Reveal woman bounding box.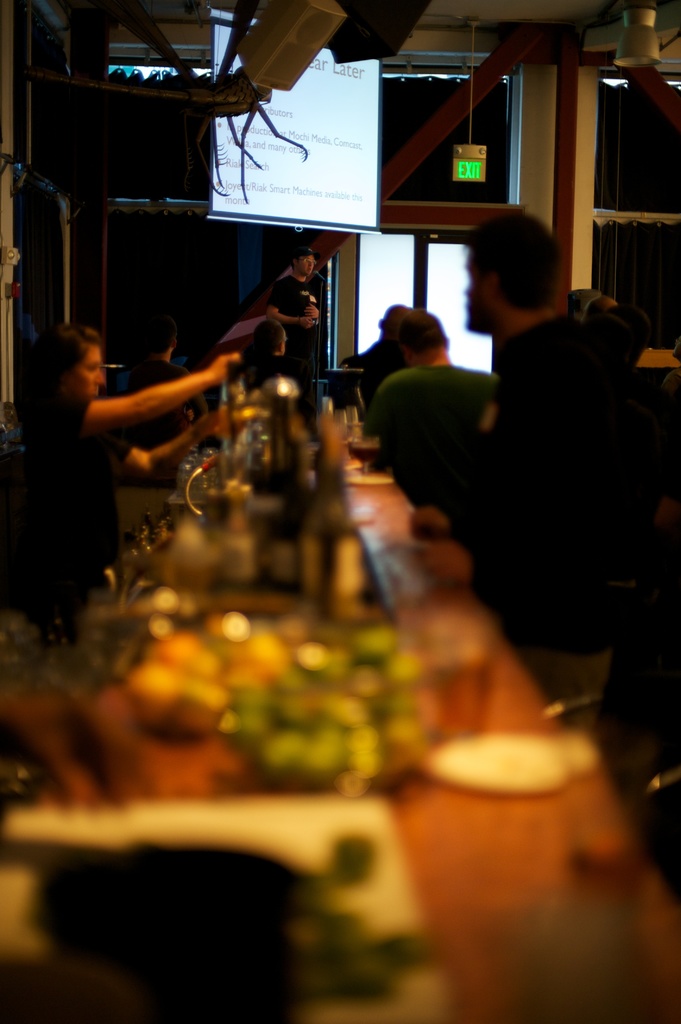
Revealed: rect(8, 295, 211, 622).
